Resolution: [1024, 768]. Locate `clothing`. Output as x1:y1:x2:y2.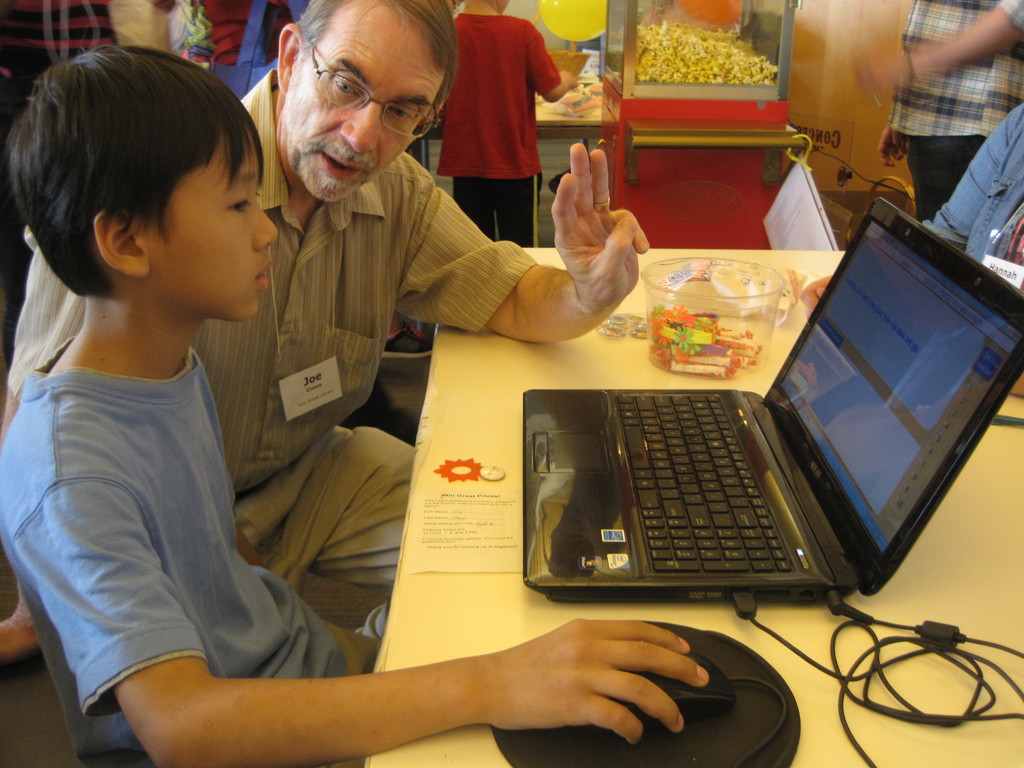
922:99:1023:297.
